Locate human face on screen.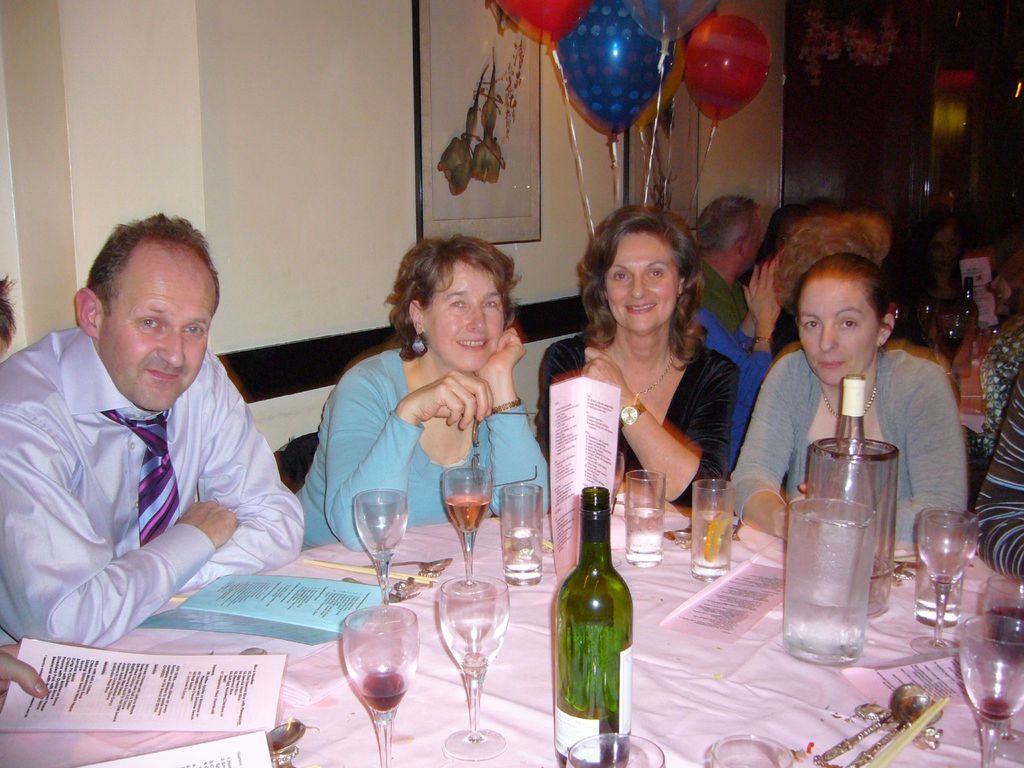
On screen at 797,283,878,387.
